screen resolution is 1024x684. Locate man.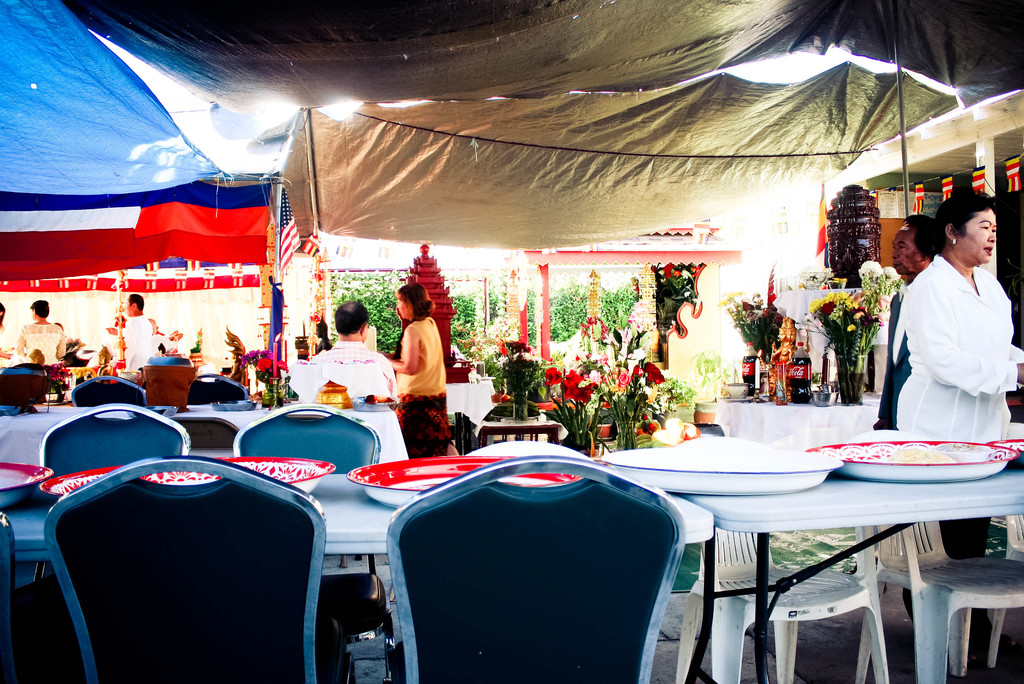
crop(297, 291, 402, 407).
